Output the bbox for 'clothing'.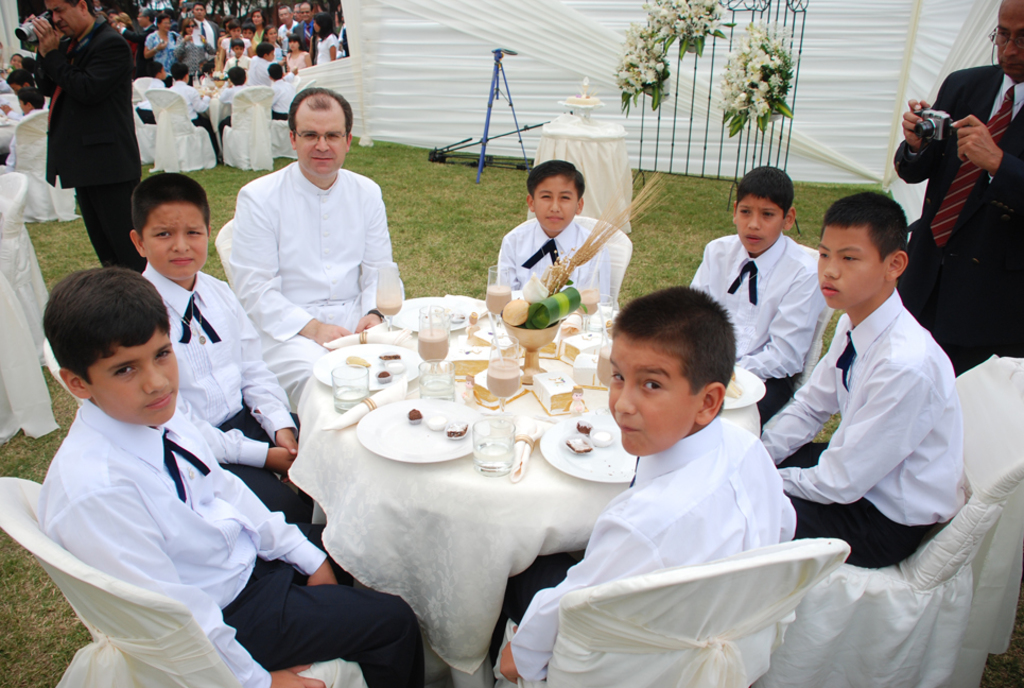
168/82/218/138.
